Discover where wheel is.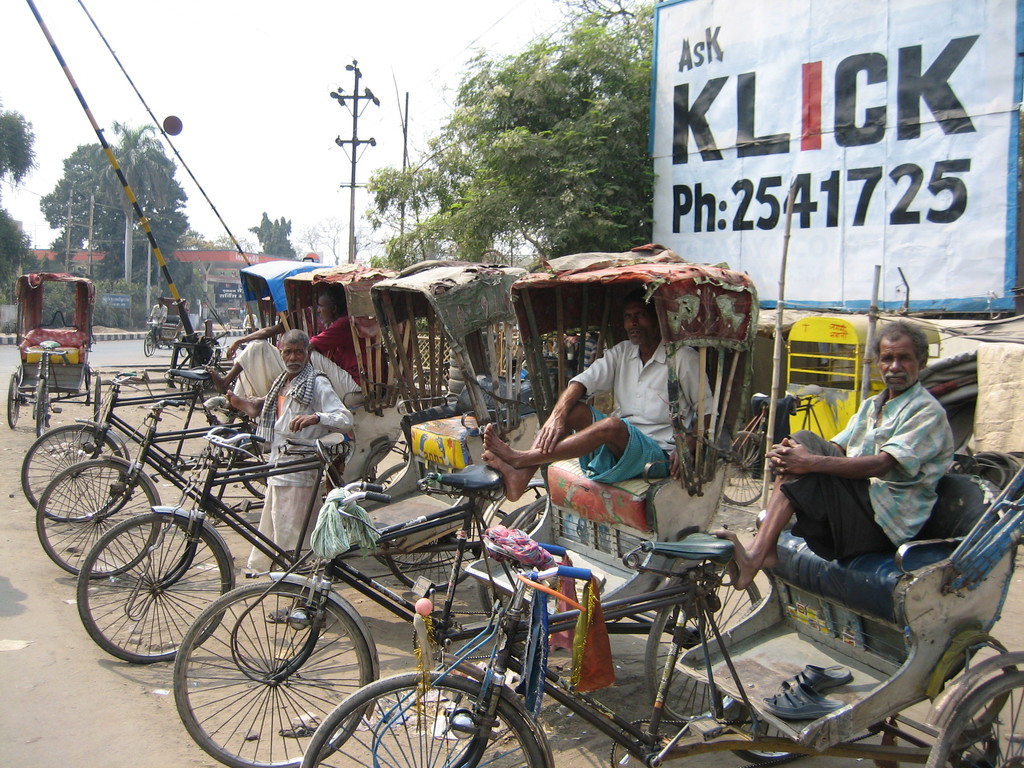
Discovered at {"left": 498, "top": 498, "right": 534, "bottom": 620}.
